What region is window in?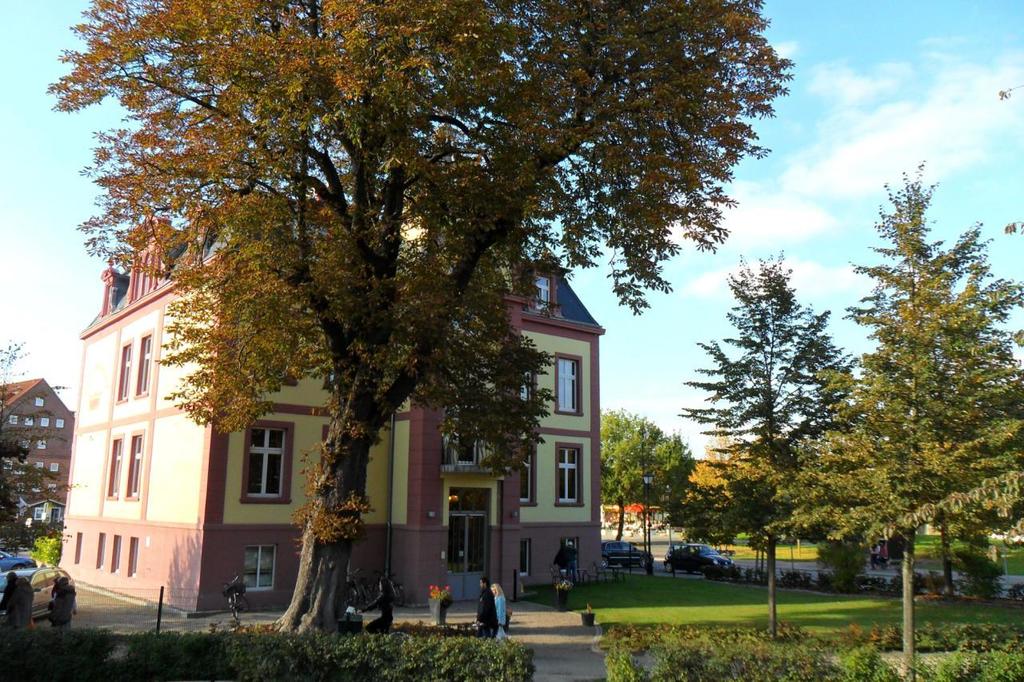
locate(112, 536, 126, 572).
